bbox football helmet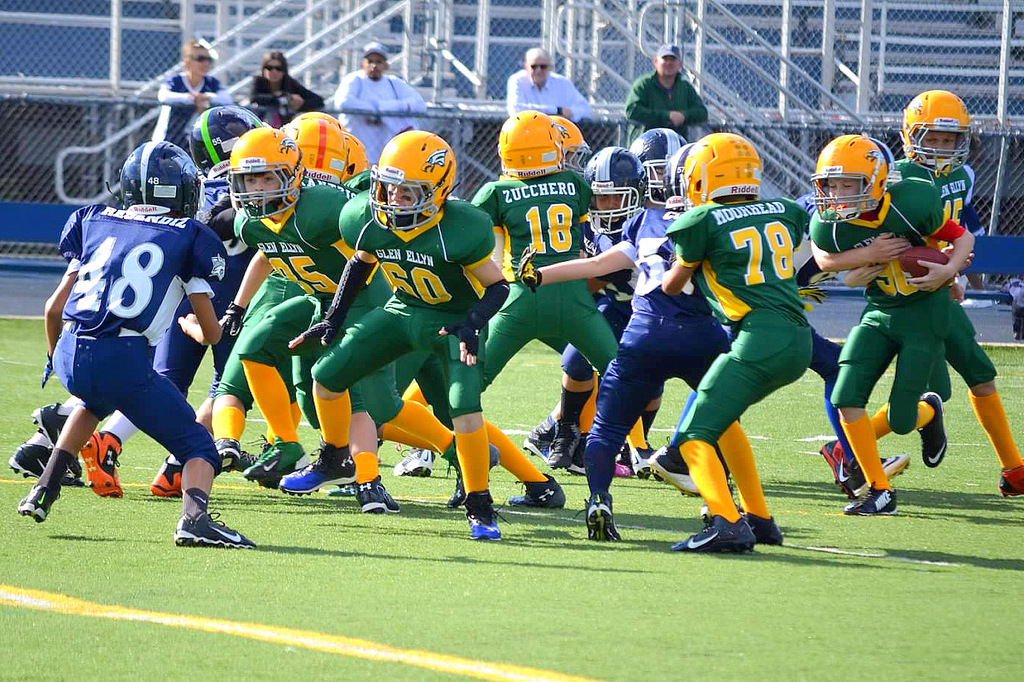
{"x1": 119, "y1": 139, "x2": 201, "y2": 225}
